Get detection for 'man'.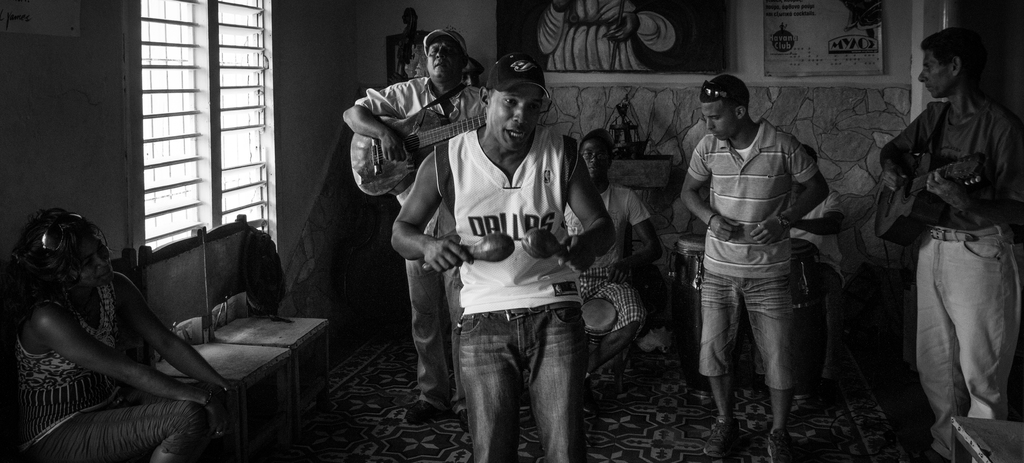
Detection: <bbox>560, 126, 665, 411</bbox>.
